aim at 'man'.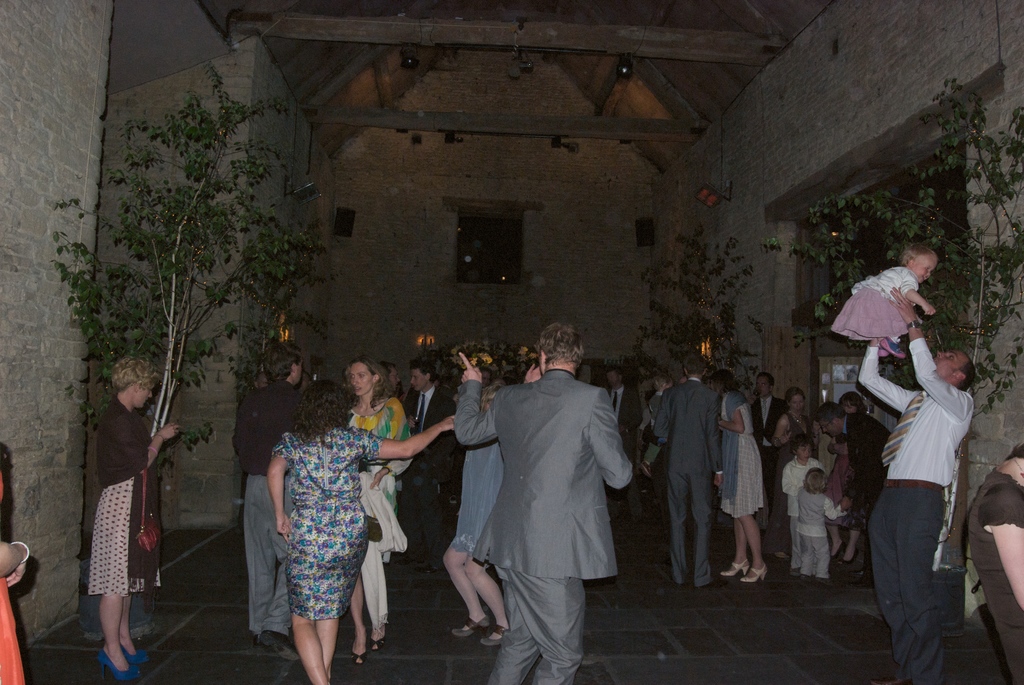
Aimed at detection(602, 365, 644, 466).
